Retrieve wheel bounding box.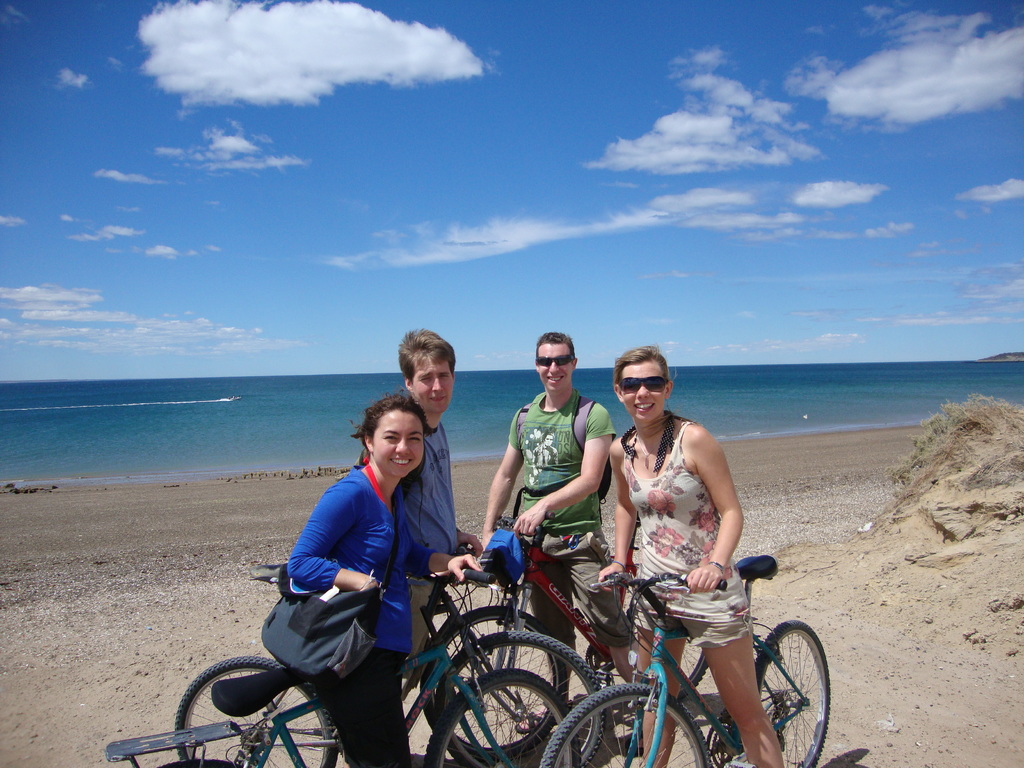
Bounding box: l=175, t=657, r=334, b=767.
